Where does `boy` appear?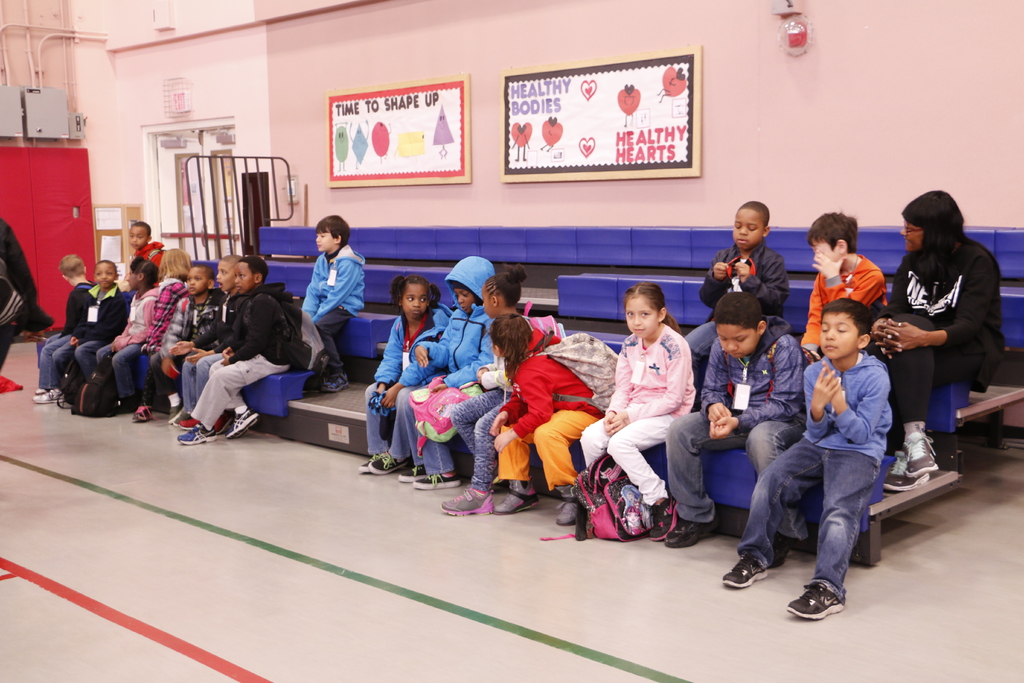
Appears at l=688, t=193, r=798, b=391.
